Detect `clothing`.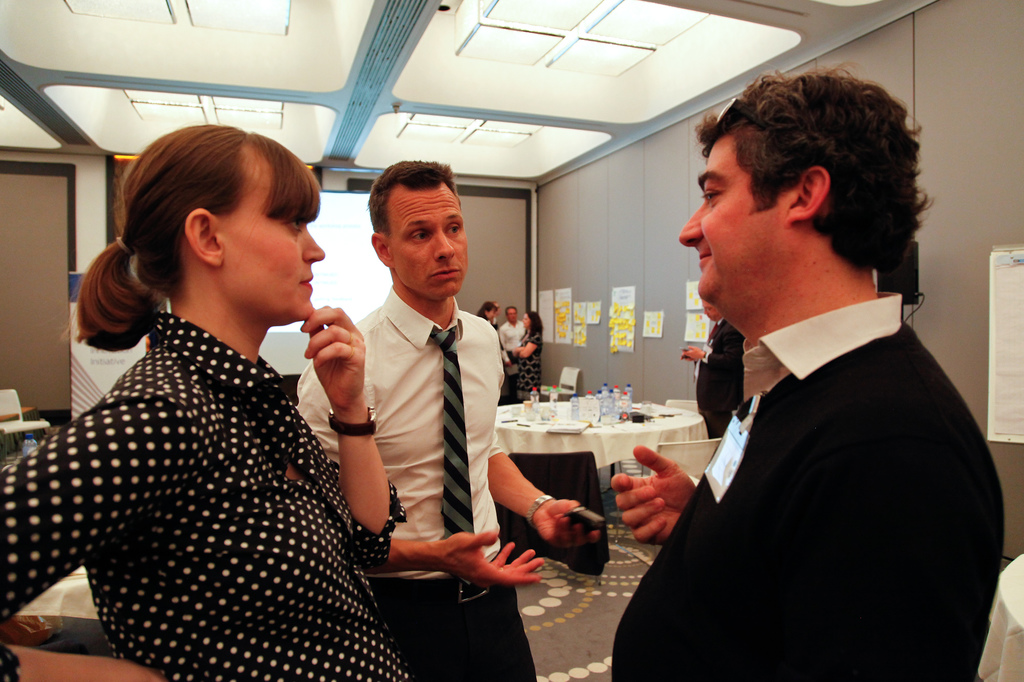
Detected at locate(609, 283, 1002, 681).
